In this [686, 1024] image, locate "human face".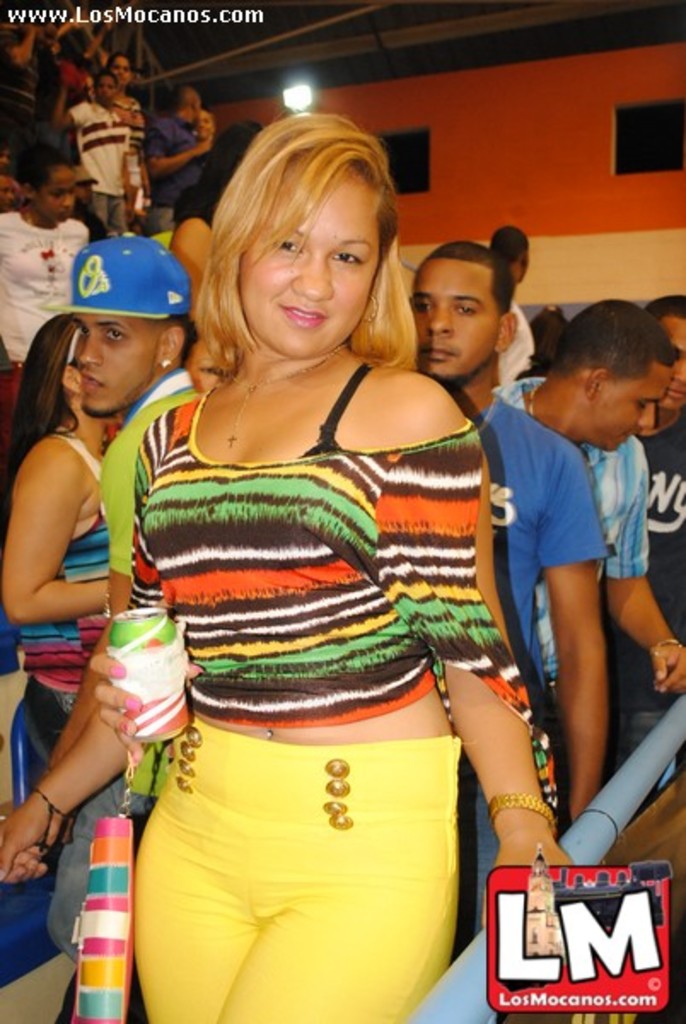
Bounding box: 594, 369, 669, 451.
